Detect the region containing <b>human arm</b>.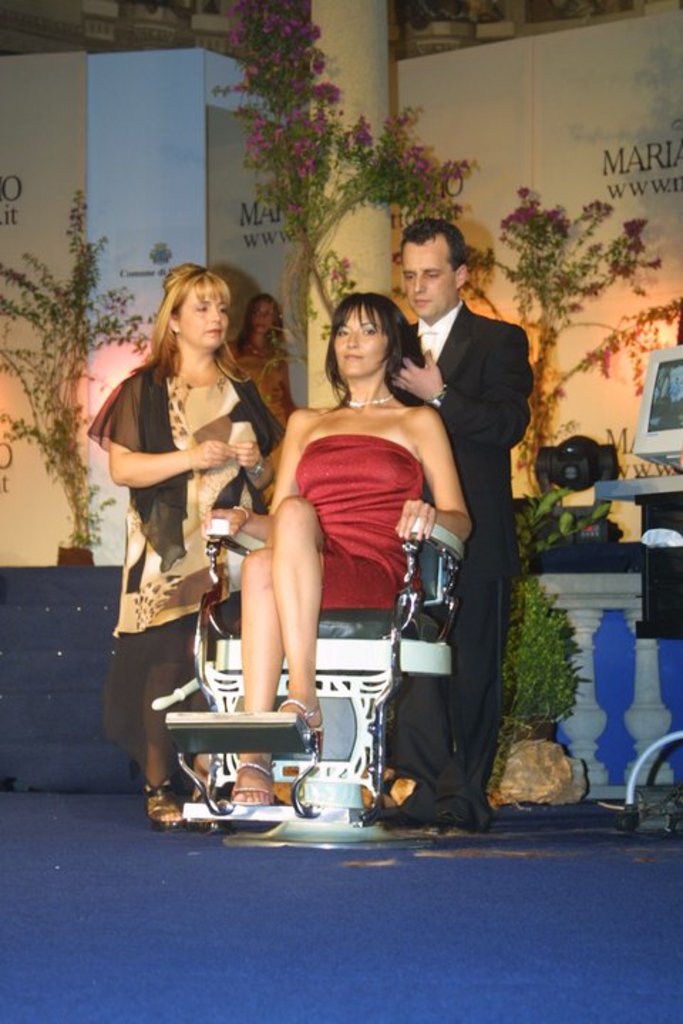
box=[390, 405, 477, 542].
